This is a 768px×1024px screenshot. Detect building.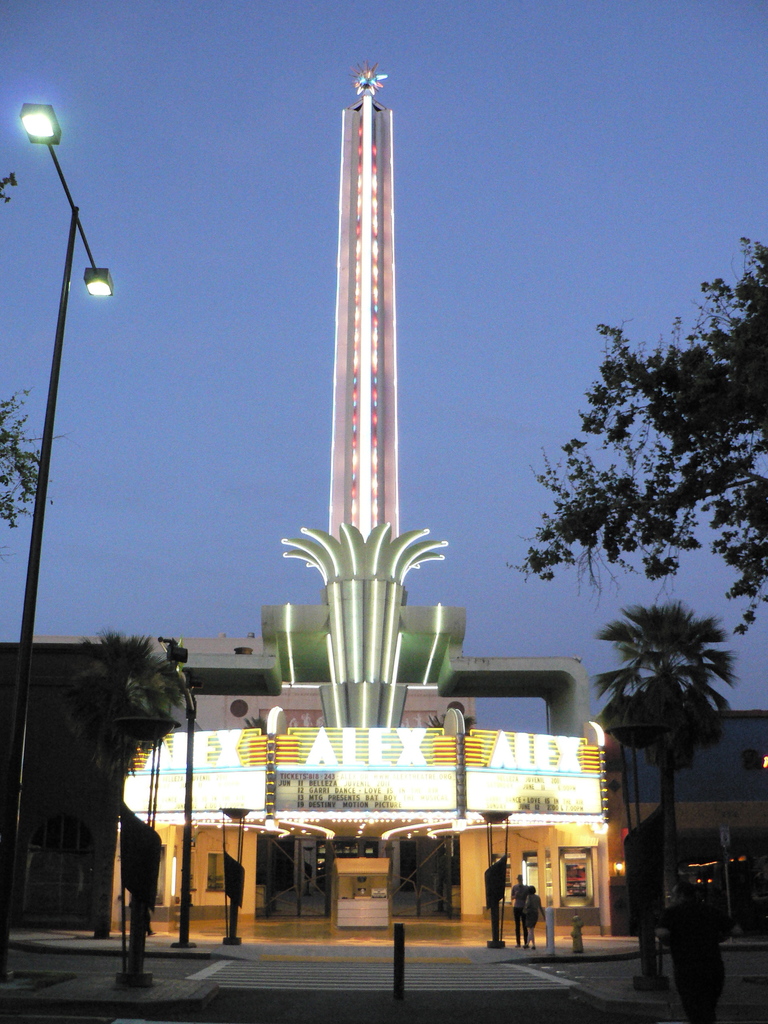
[0,598,636,941].
